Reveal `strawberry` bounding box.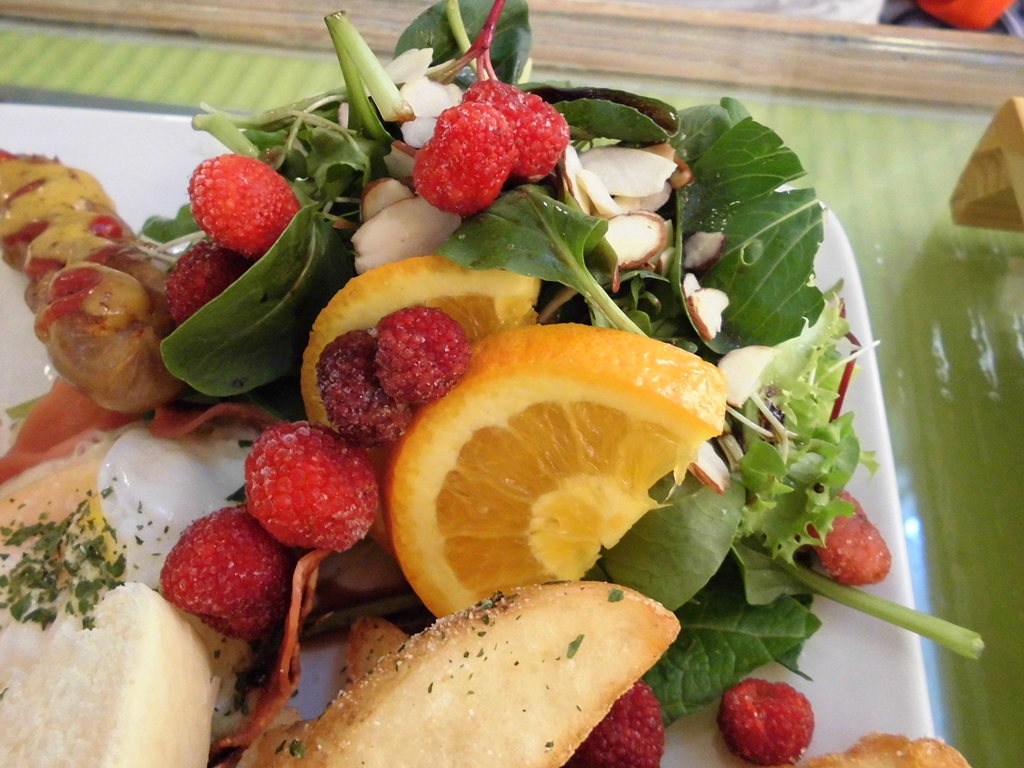
Revealed: 246, 421, 378, 549.
